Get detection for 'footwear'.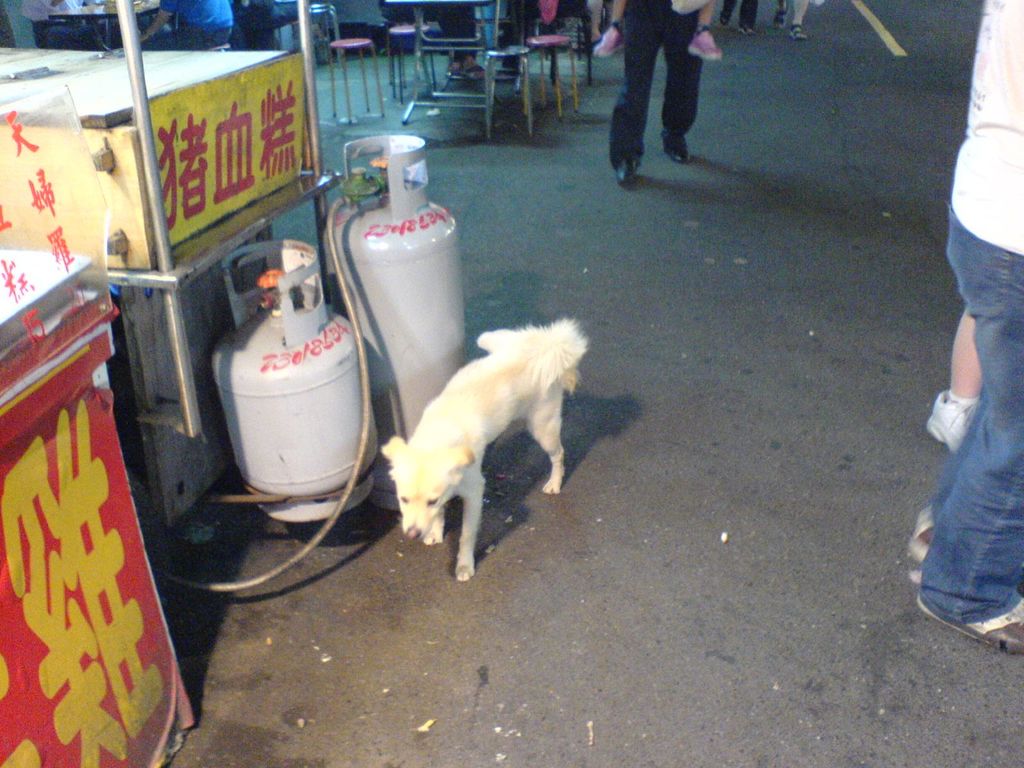
Detection: detection(664, 136, 691, 164).
